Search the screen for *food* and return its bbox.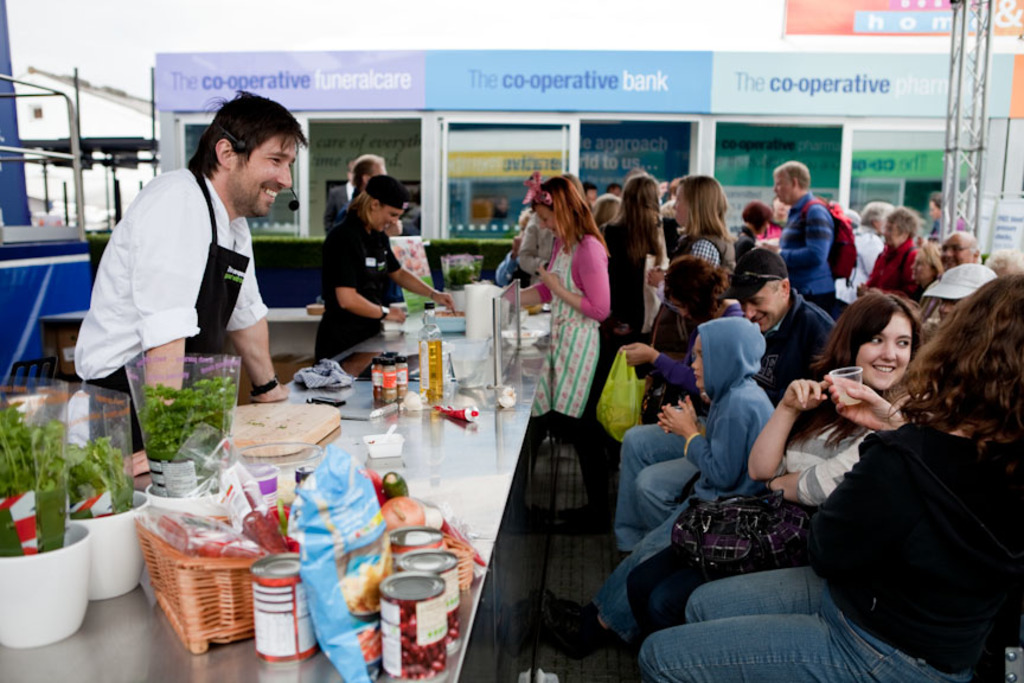
Found: [left=437, top=561, right=463, bottom=647].
